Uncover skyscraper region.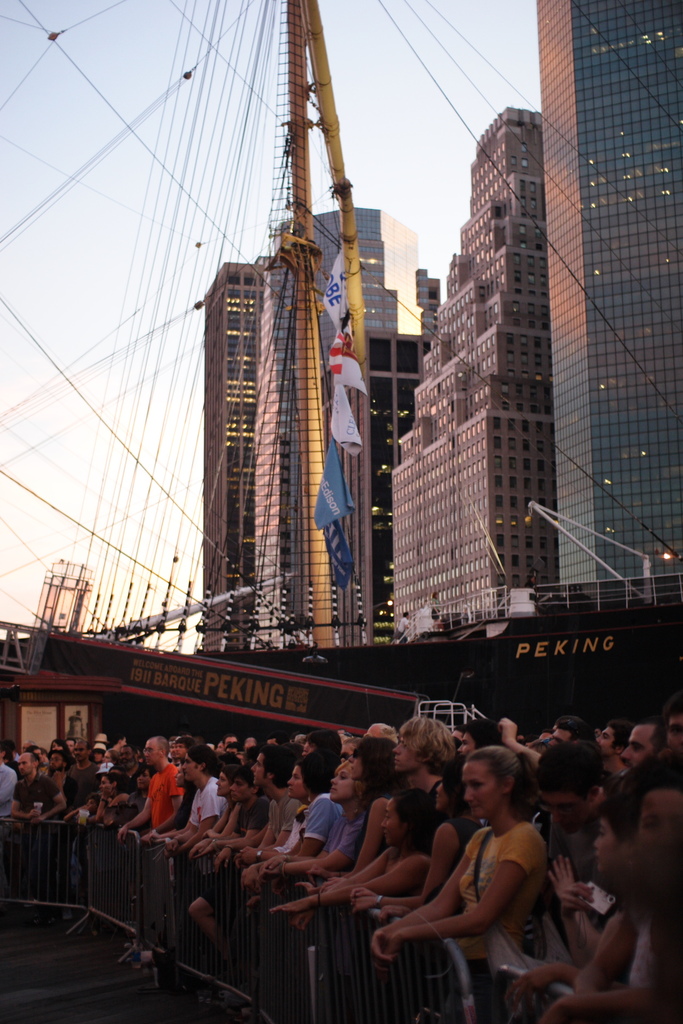
Uncovered: rect(29, 556, 95, 636).
